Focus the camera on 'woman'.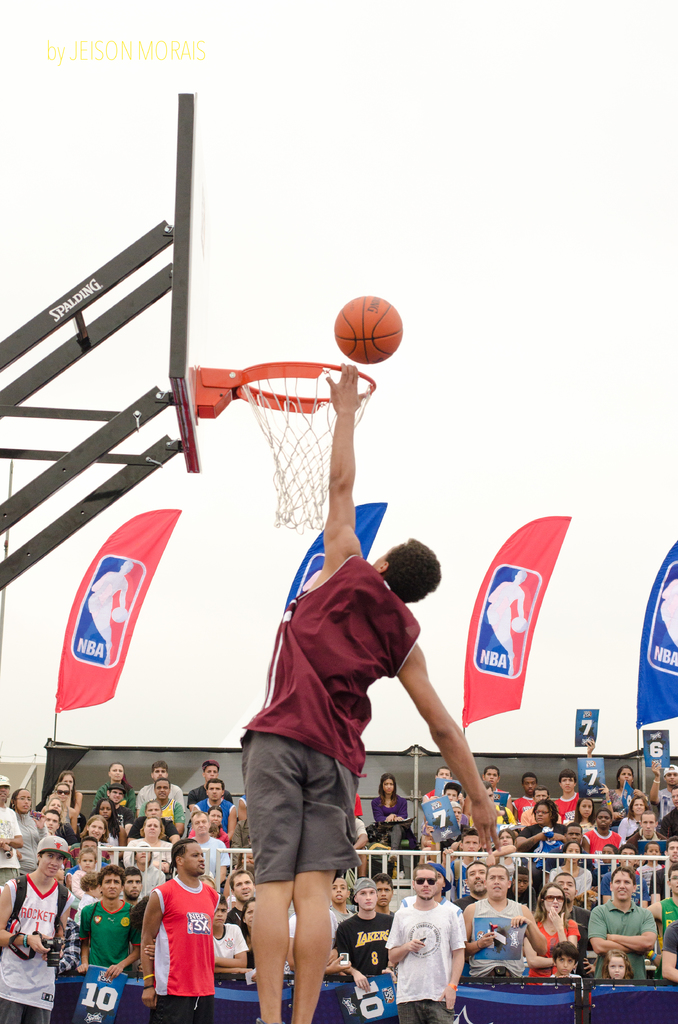
Focus region: (370, 774, 410, 861).
